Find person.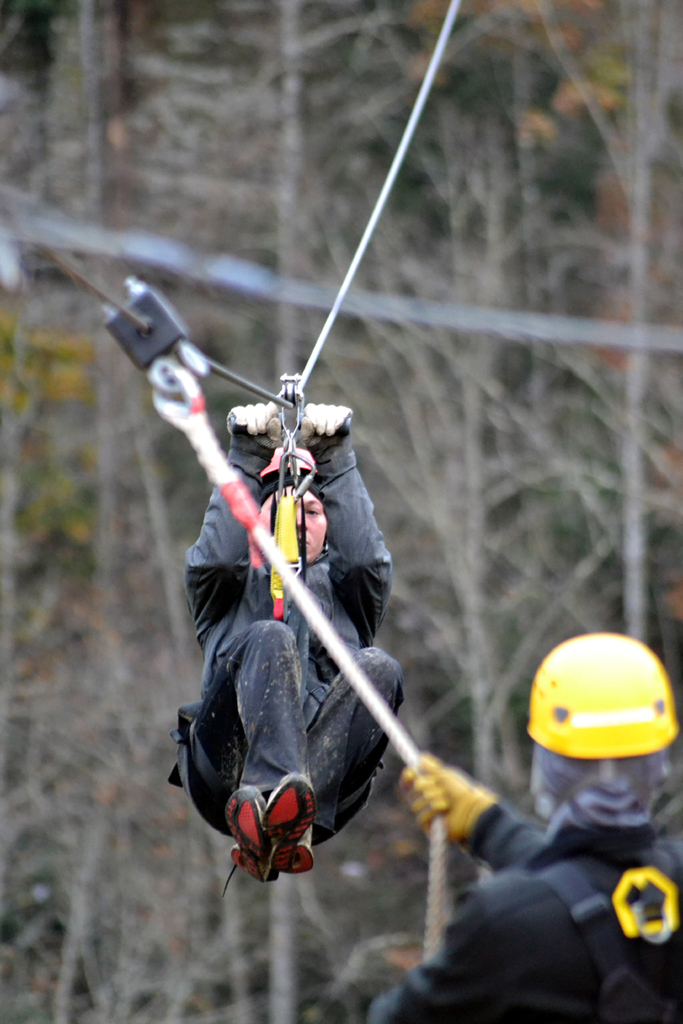
BBox(170, 399, 408, 884).
